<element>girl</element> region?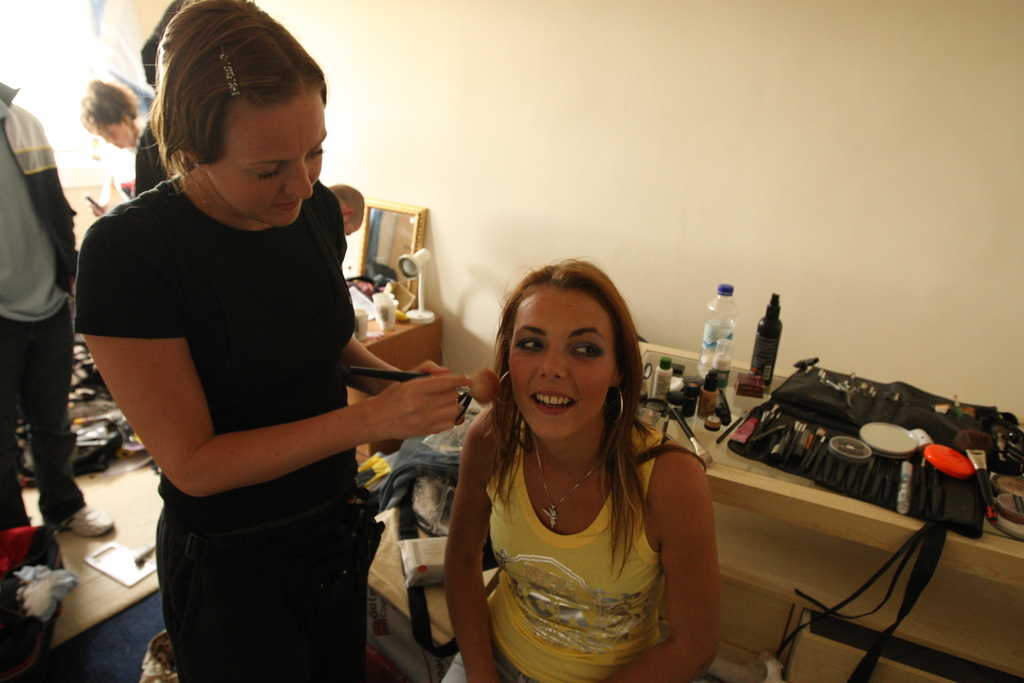
select_region(442, 251, 721, 682)
